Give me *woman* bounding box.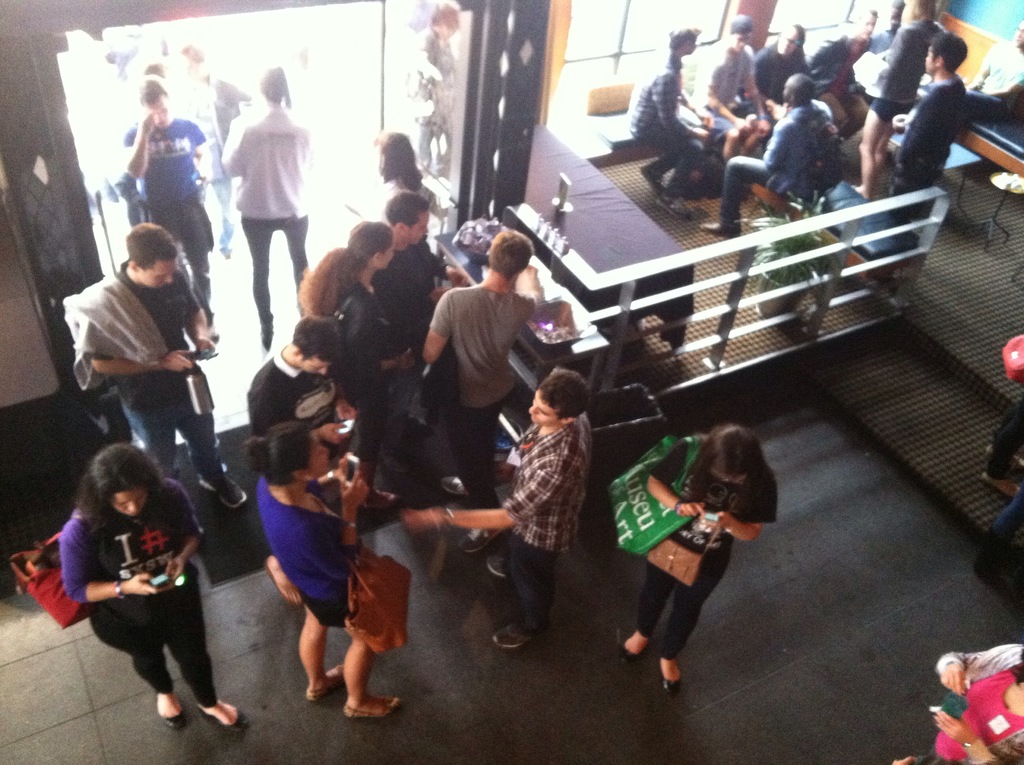
(68, 447, 259, 750).
